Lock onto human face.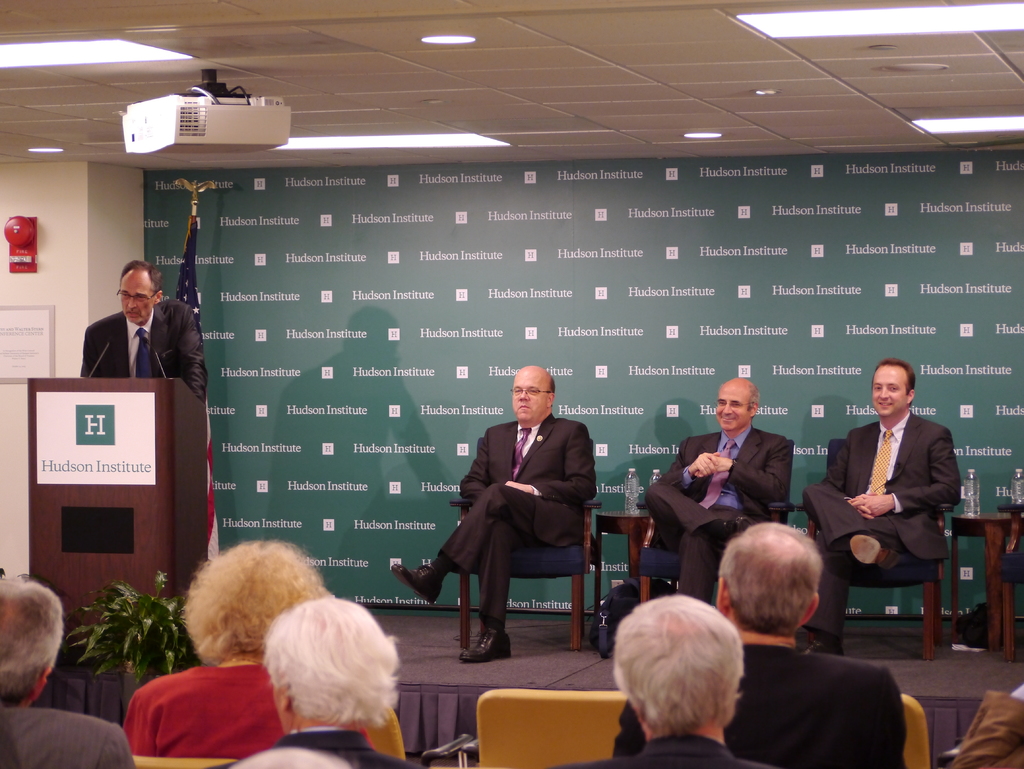
Locked: (left=120, top=271, right=153, bottom=321).
